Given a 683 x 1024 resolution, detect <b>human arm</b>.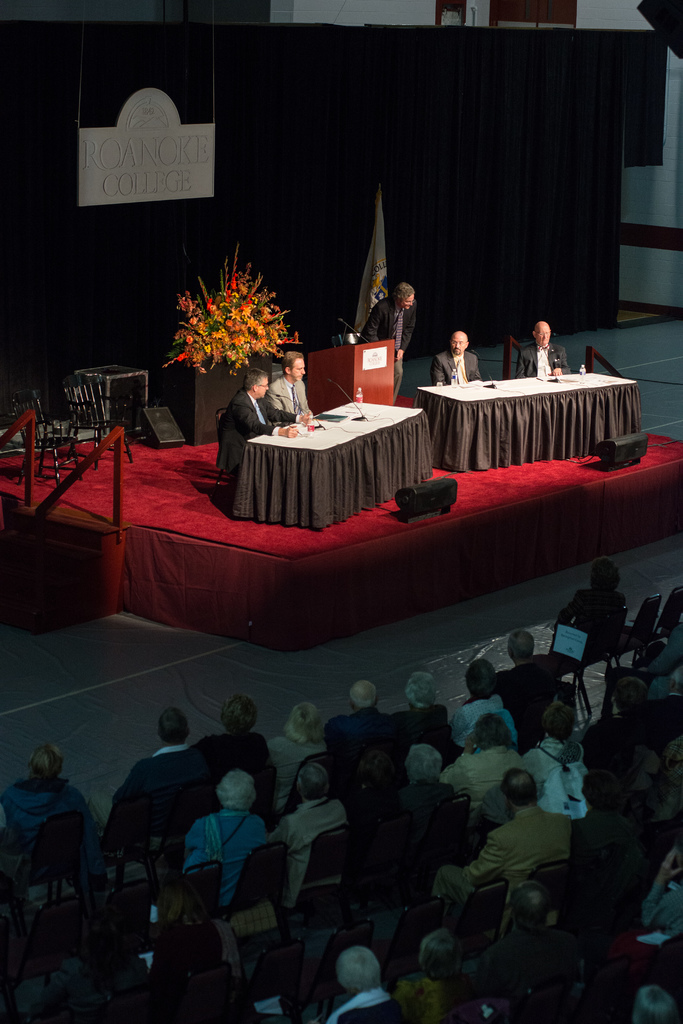
bbox(429, 360, 453, 391).
